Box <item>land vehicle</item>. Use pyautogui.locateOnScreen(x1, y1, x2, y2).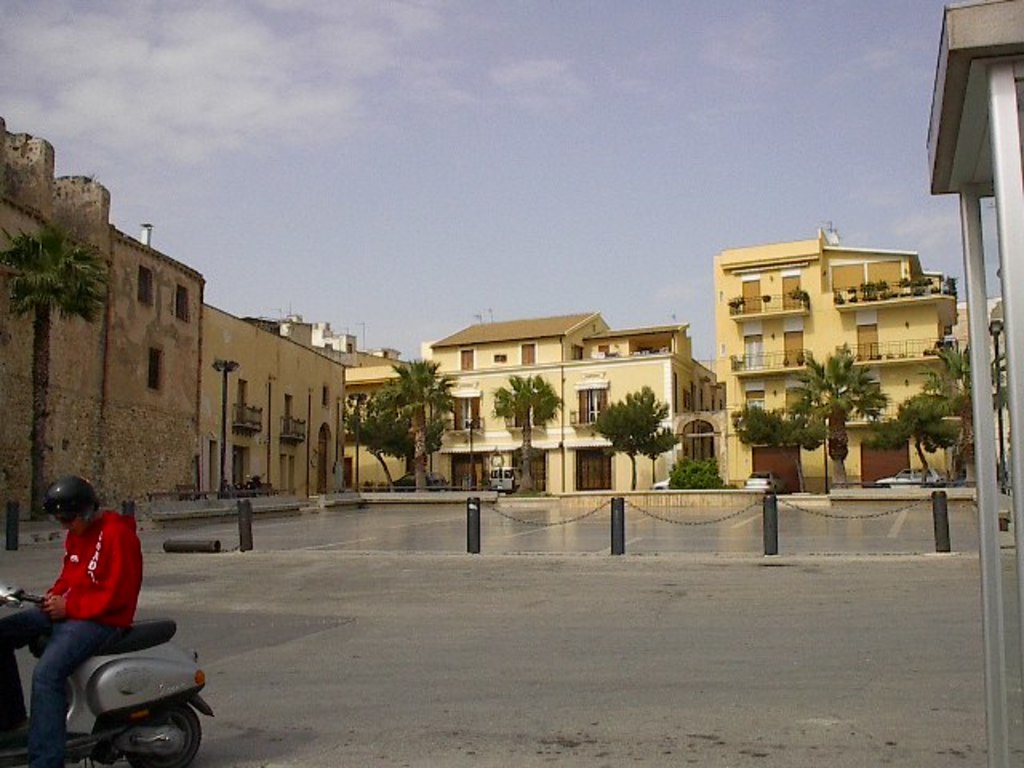
pyautogui.locateOnScreen(398, 469, 443, 482).
